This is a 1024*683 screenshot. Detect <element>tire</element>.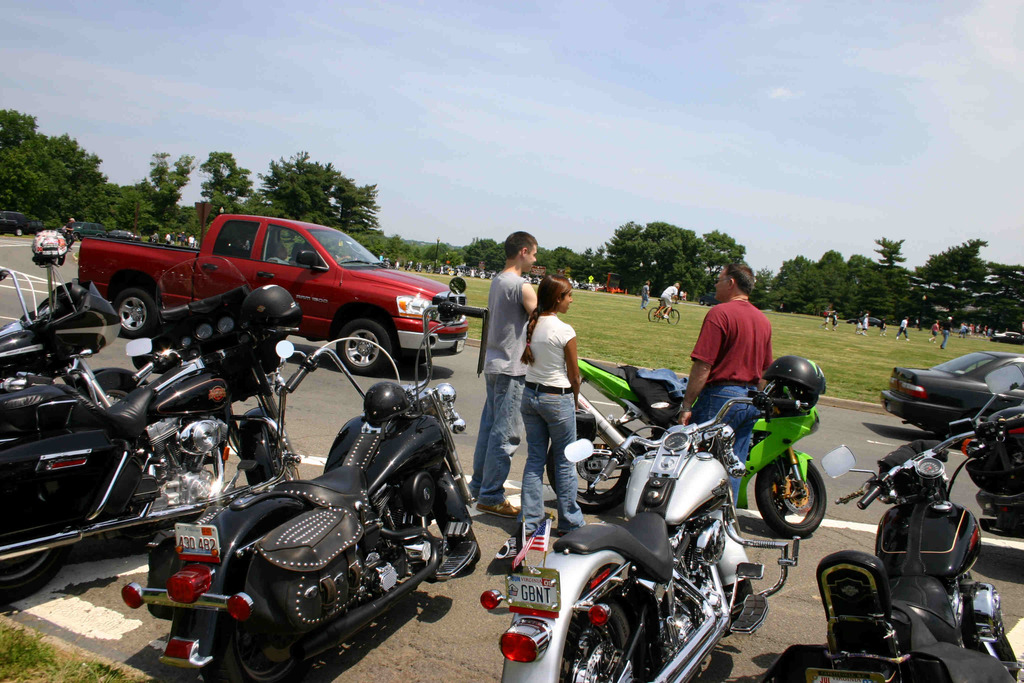
<box>444,524,483,574</box>.
